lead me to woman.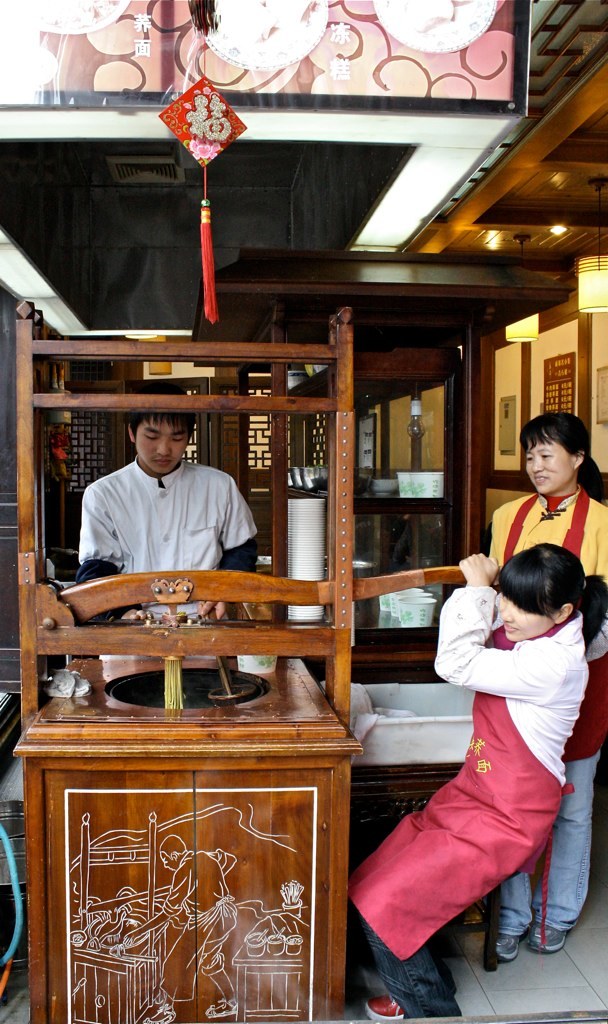
Lead to region(342, 543, 603, 1023).
